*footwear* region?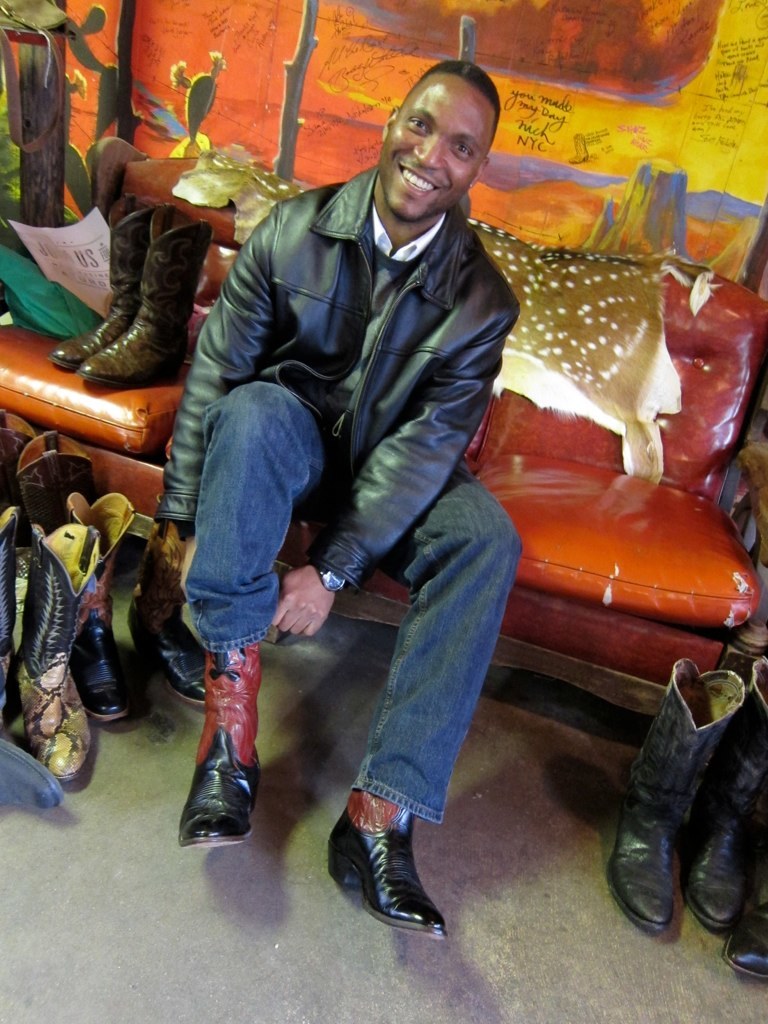
x1=51, y1=496, x2=138, y2=721
